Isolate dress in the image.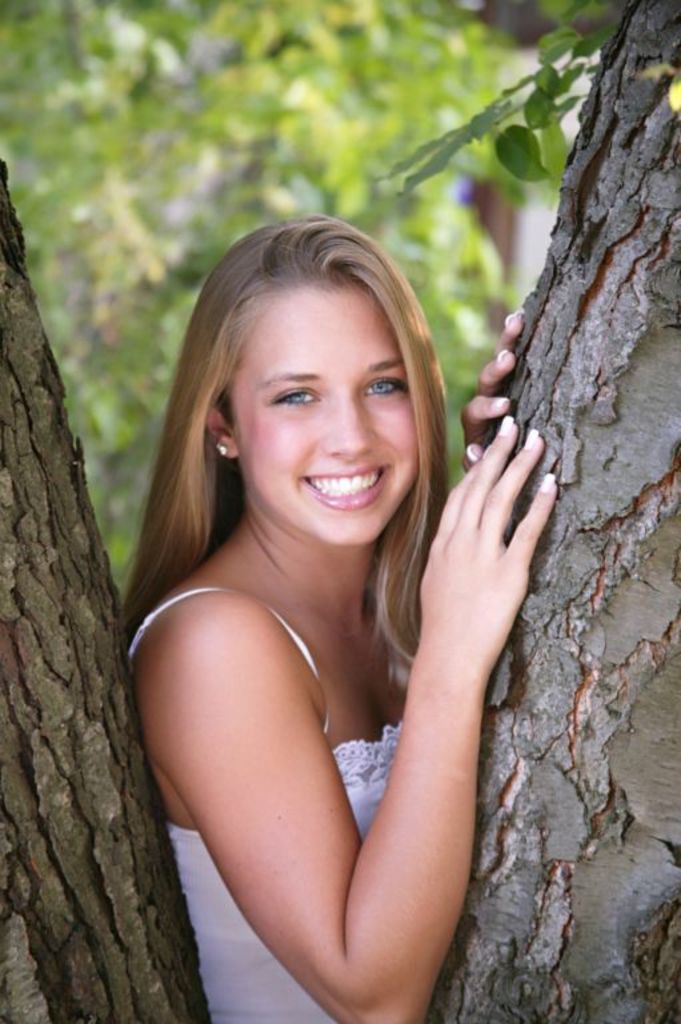
Isolated region: left=127, top=585, right=406, bottom=1023.
